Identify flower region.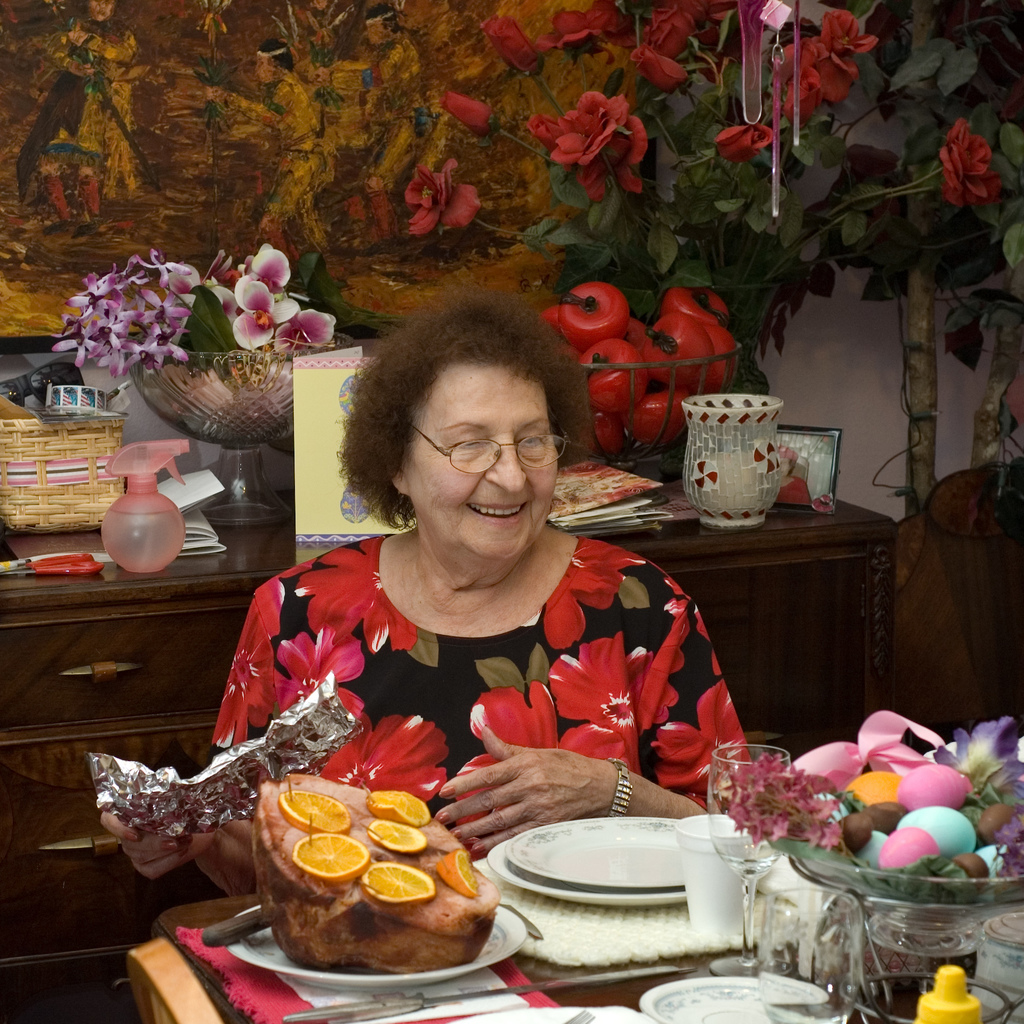
Region: rect(715, 122, 774, 160).
